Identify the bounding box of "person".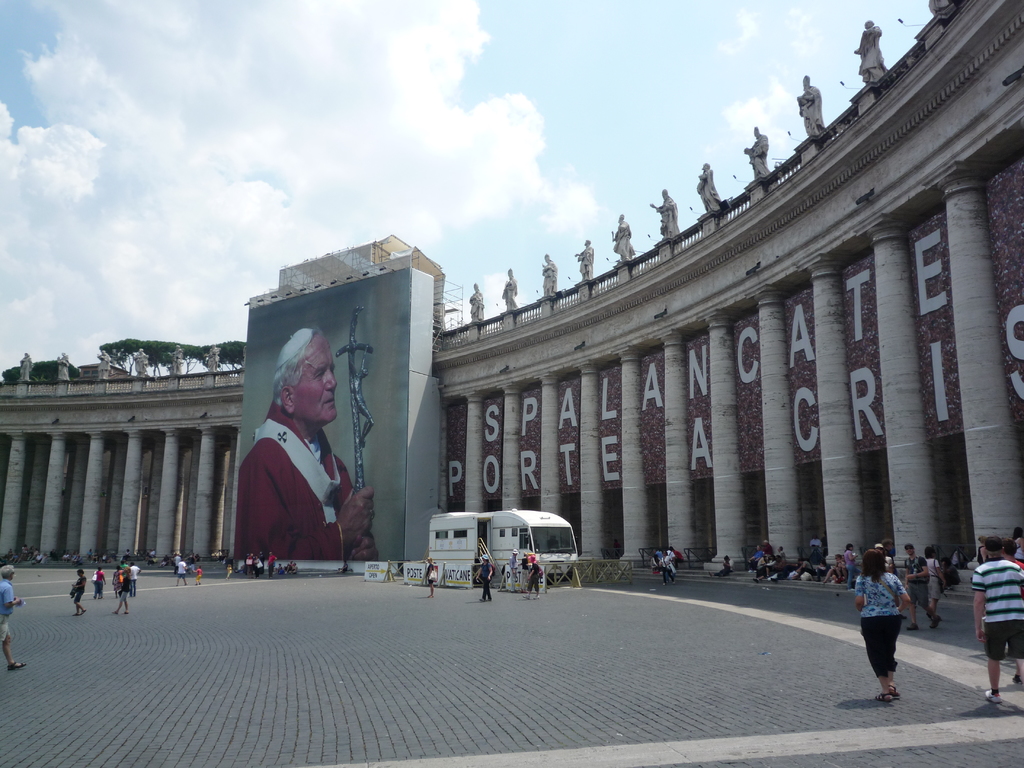
pyautogui.locateOnScreen(0, 561, 25, 675).
